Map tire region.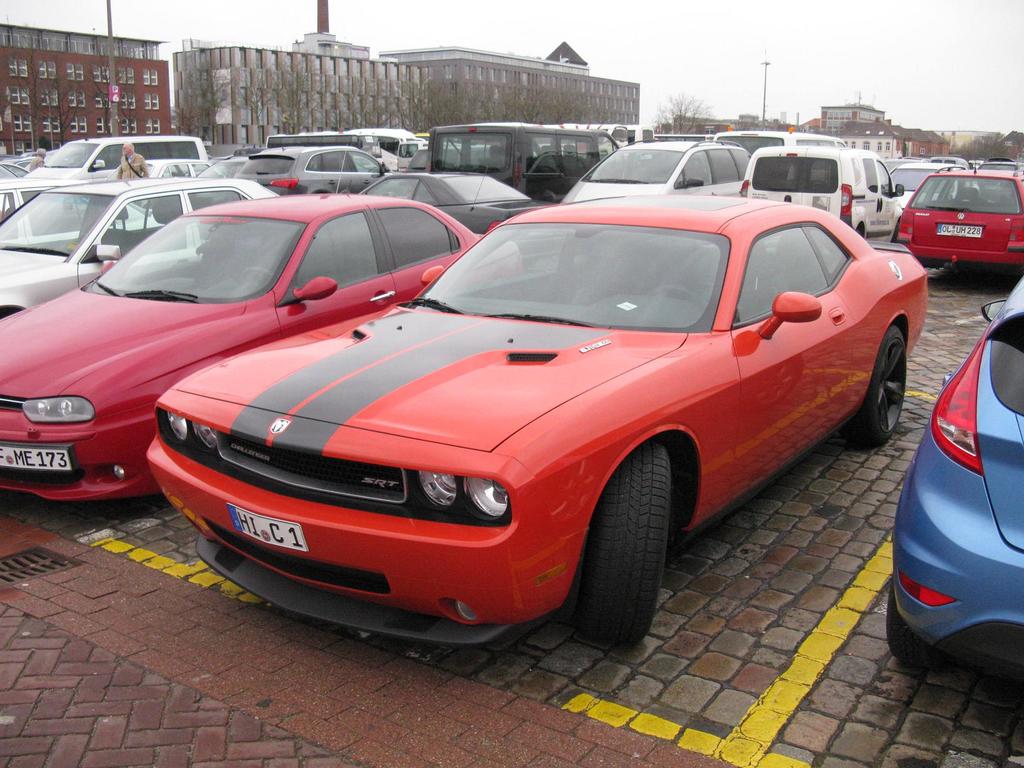
Mapped to left=583, top=448, right=662, bottom=648.
